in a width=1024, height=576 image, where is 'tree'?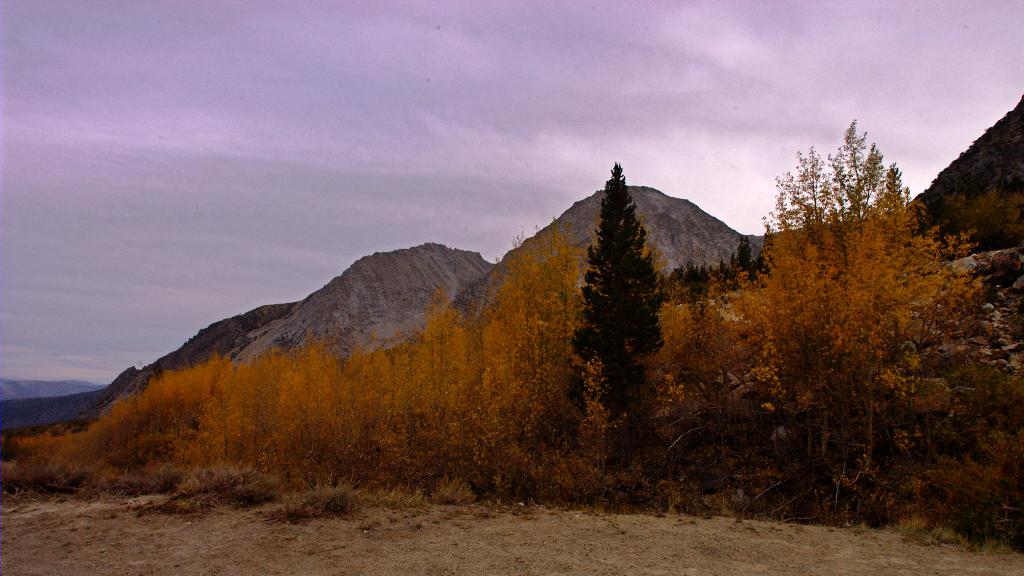
{"x1": 714, "y1": 225, "x2": 769, "y2": 282}.
